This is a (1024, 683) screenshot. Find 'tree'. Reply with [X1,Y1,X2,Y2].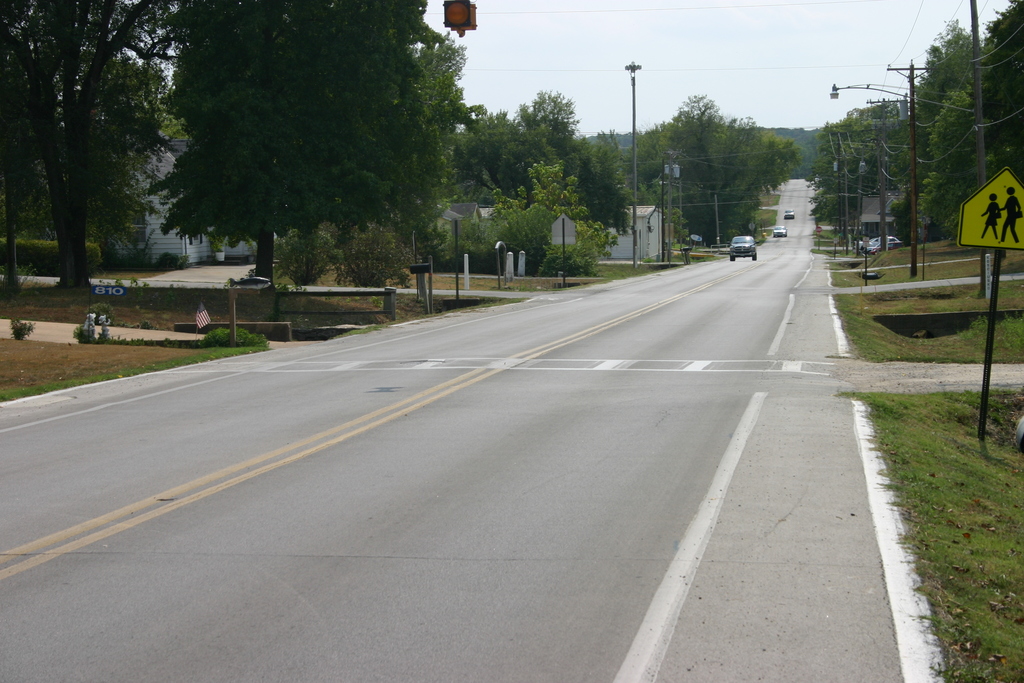
[971,0,1023,190].
